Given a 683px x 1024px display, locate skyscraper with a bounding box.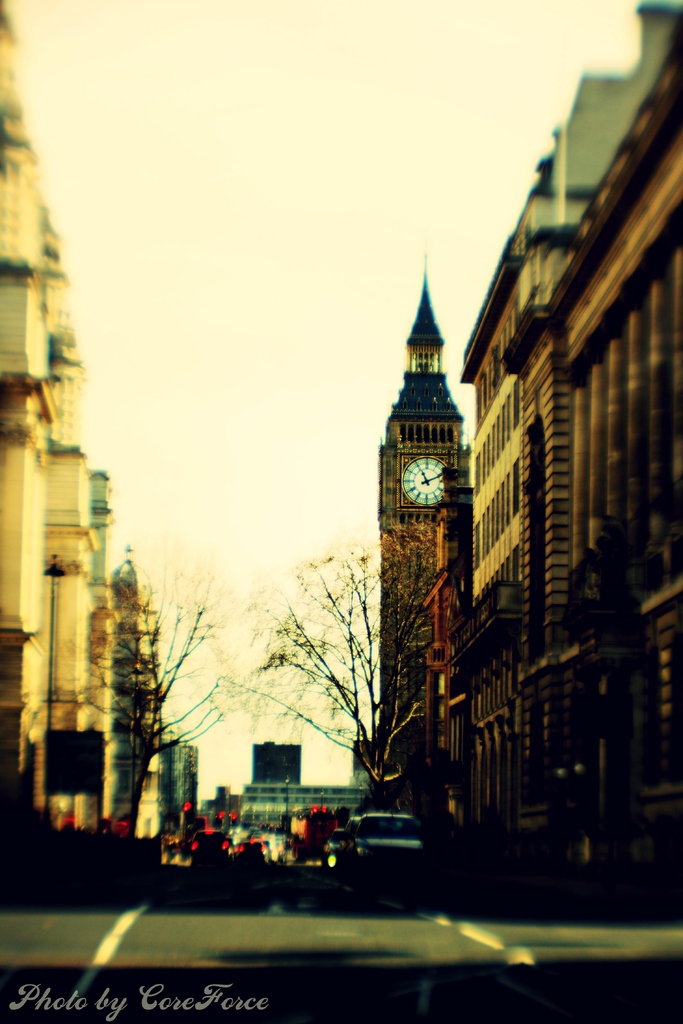
Located: (left=445, top=0, right=682, bottom=877).
